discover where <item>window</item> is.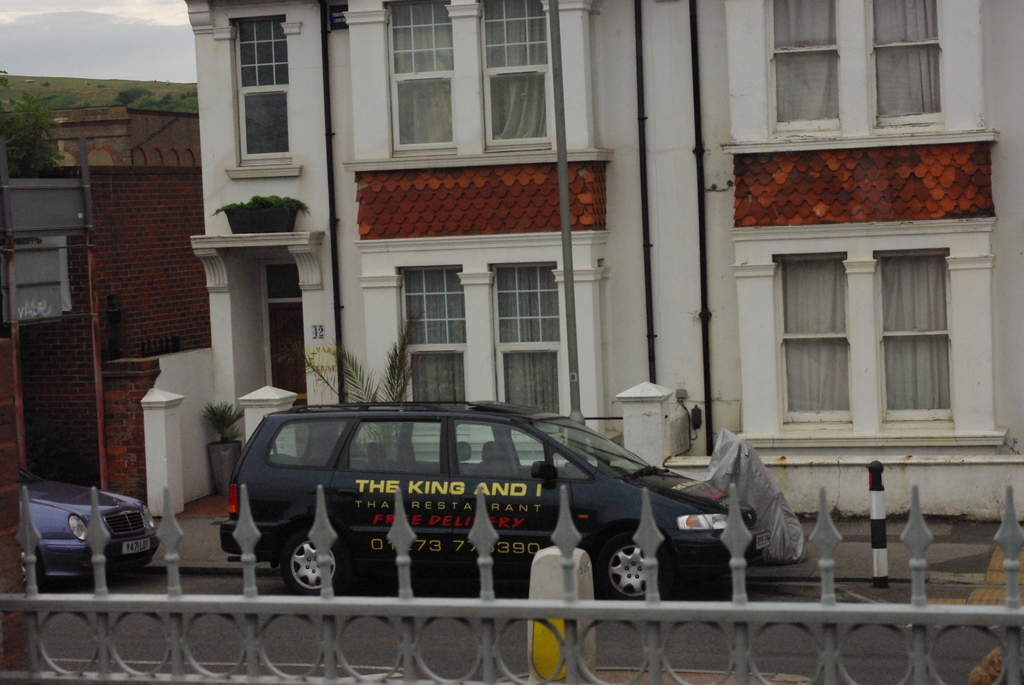
Discovered at bbox=[399, 265, 561, 411].
